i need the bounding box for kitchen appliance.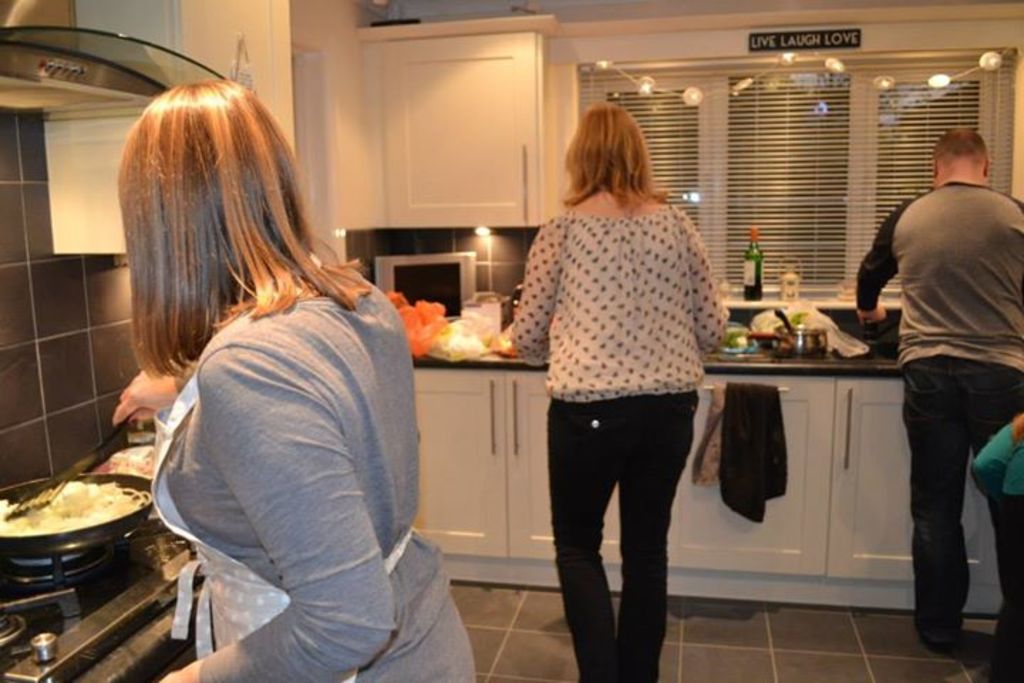
Here it is: 11 474 158 573.
